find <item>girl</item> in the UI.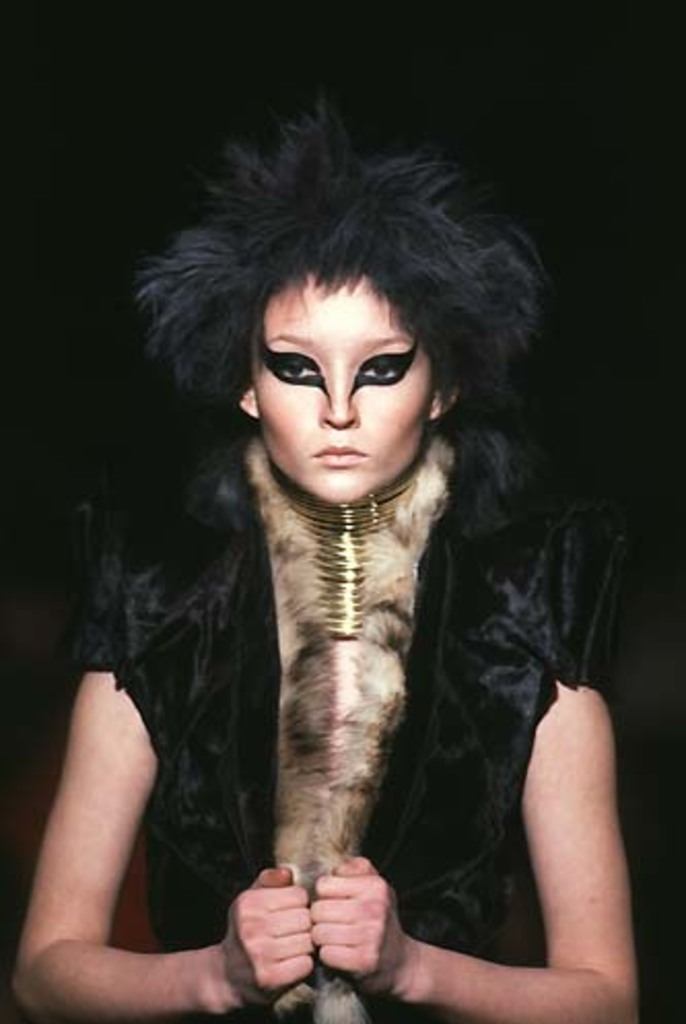
UI element at Rect(14, 78, 645, 1022).
